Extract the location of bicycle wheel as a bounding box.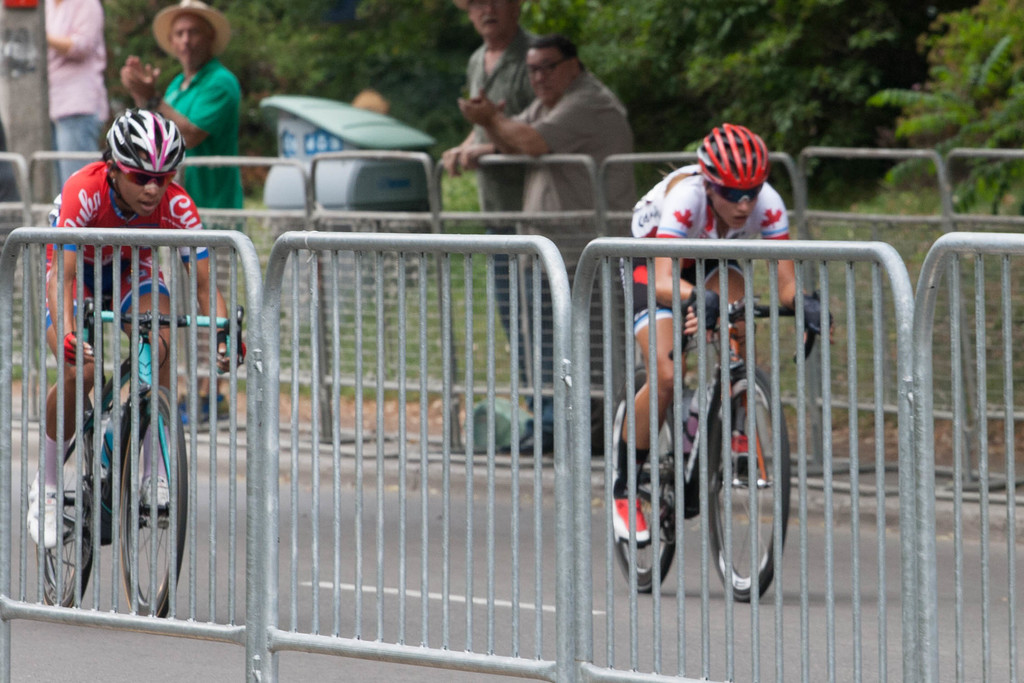
114/382/188/620.
